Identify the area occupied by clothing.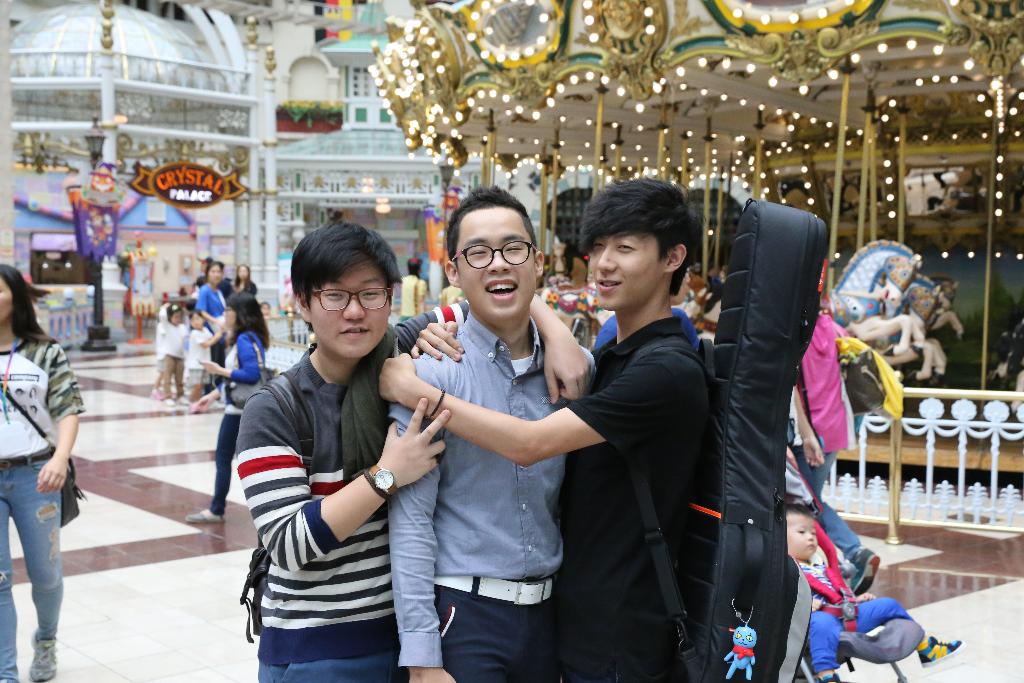
Area: bbox=(216, 330, 268, 511).
